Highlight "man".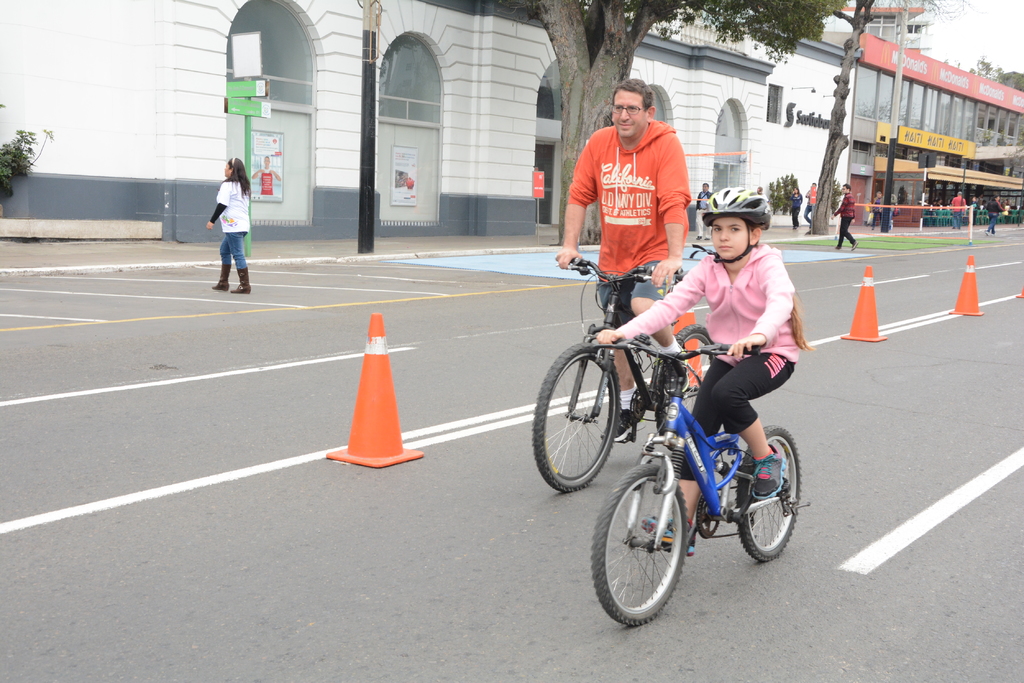
Highlighted region: 695, 184, 717, 242.
